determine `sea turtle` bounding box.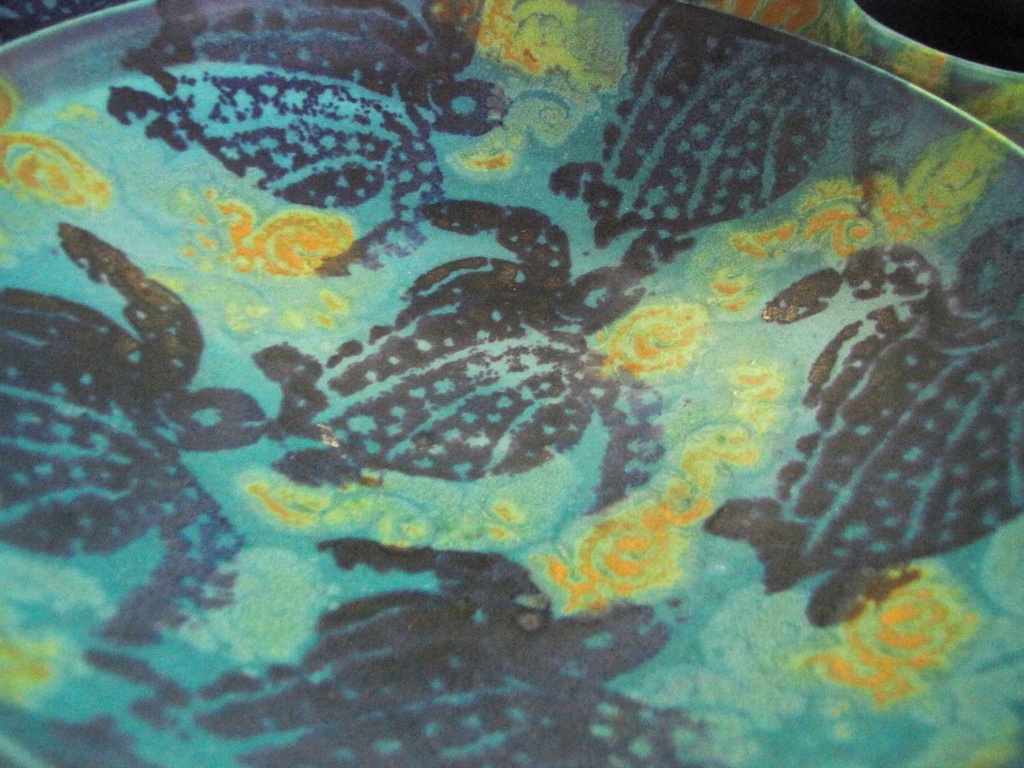
Determined: 546:0:900:276.
